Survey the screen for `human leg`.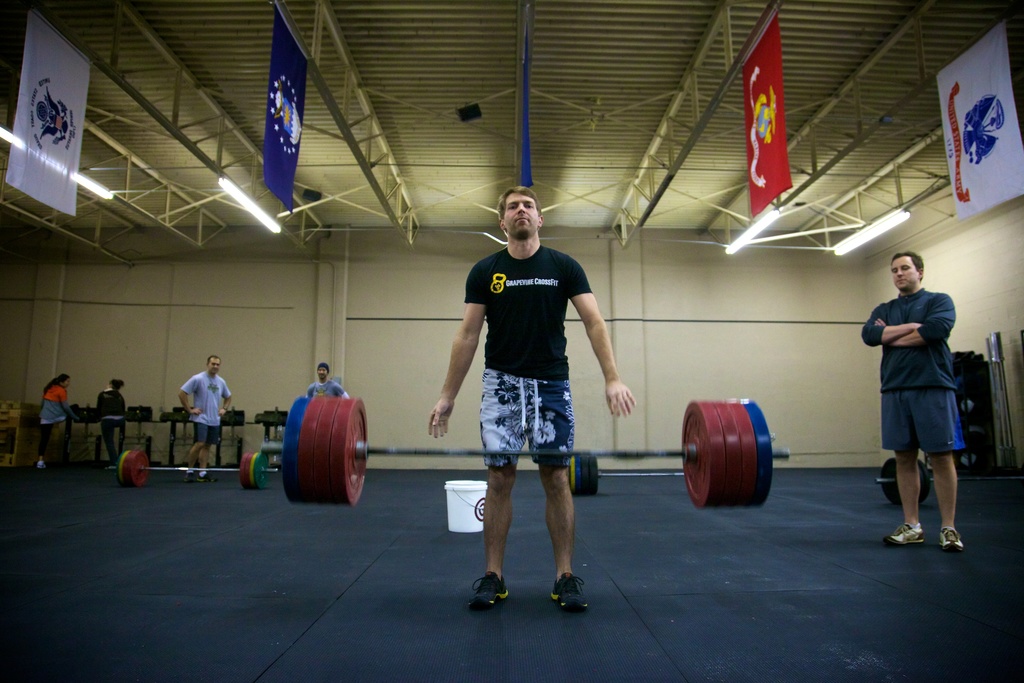
Survey found: Rect(929, 452, 960, 551).
